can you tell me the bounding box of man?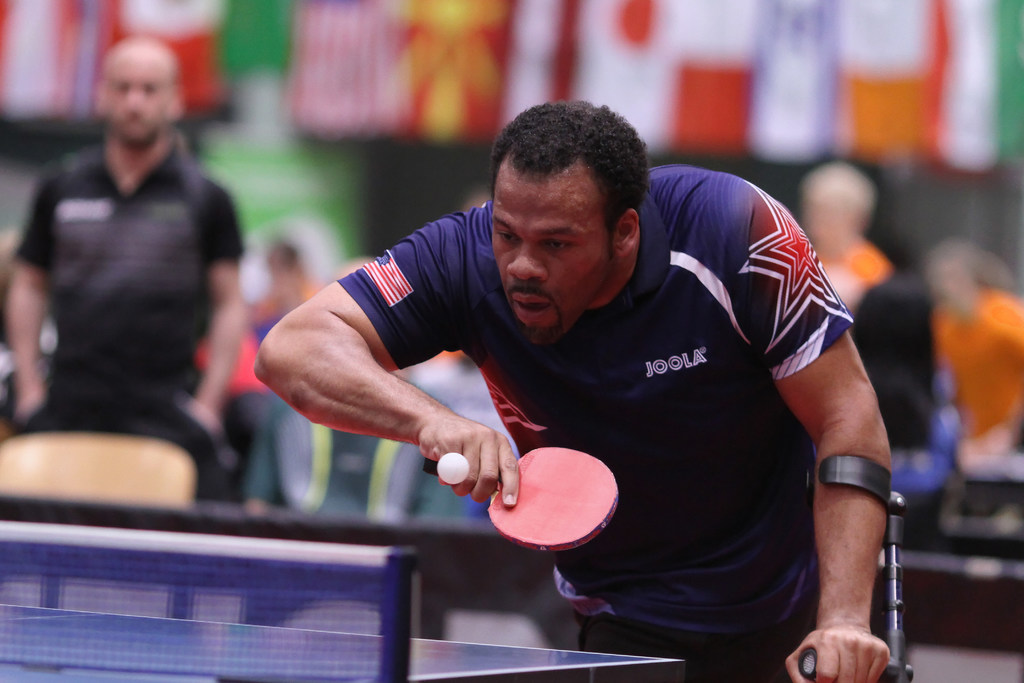
box(0, 31, 250, 503).
